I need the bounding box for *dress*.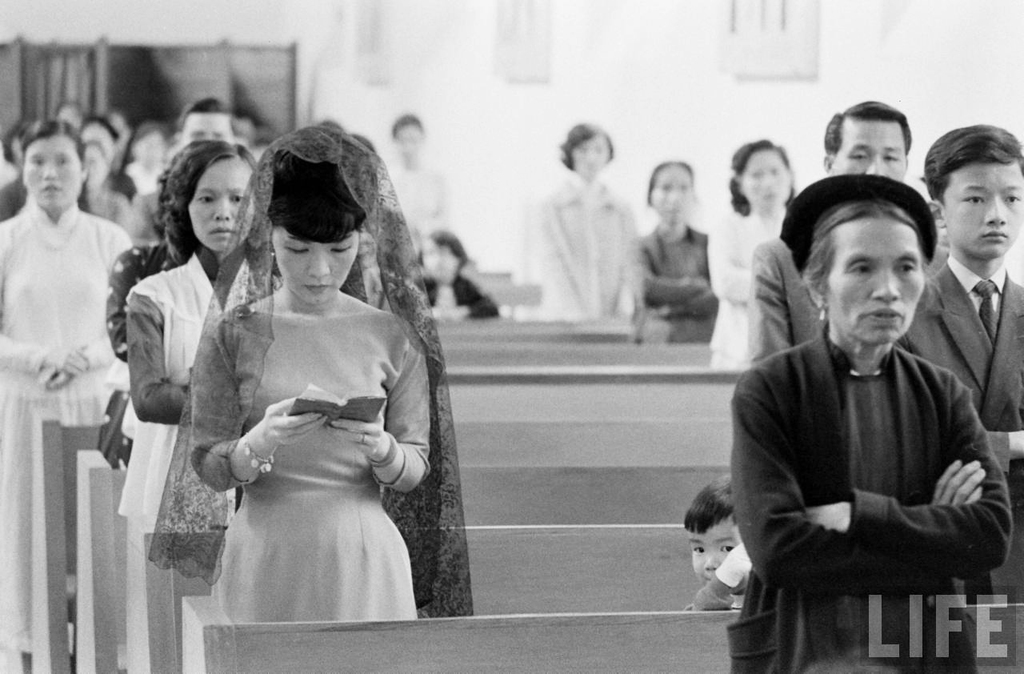
Here it is: <region>0, 199, 132, 673</region>.
